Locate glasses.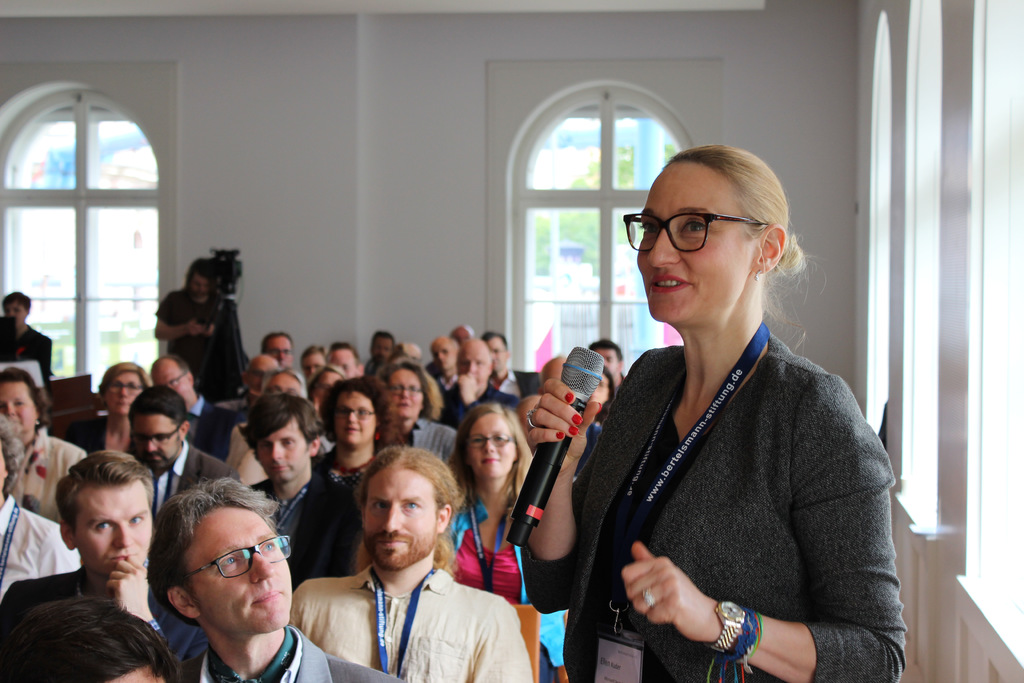
Bounding box: locate(634, 203, 790, 268).
